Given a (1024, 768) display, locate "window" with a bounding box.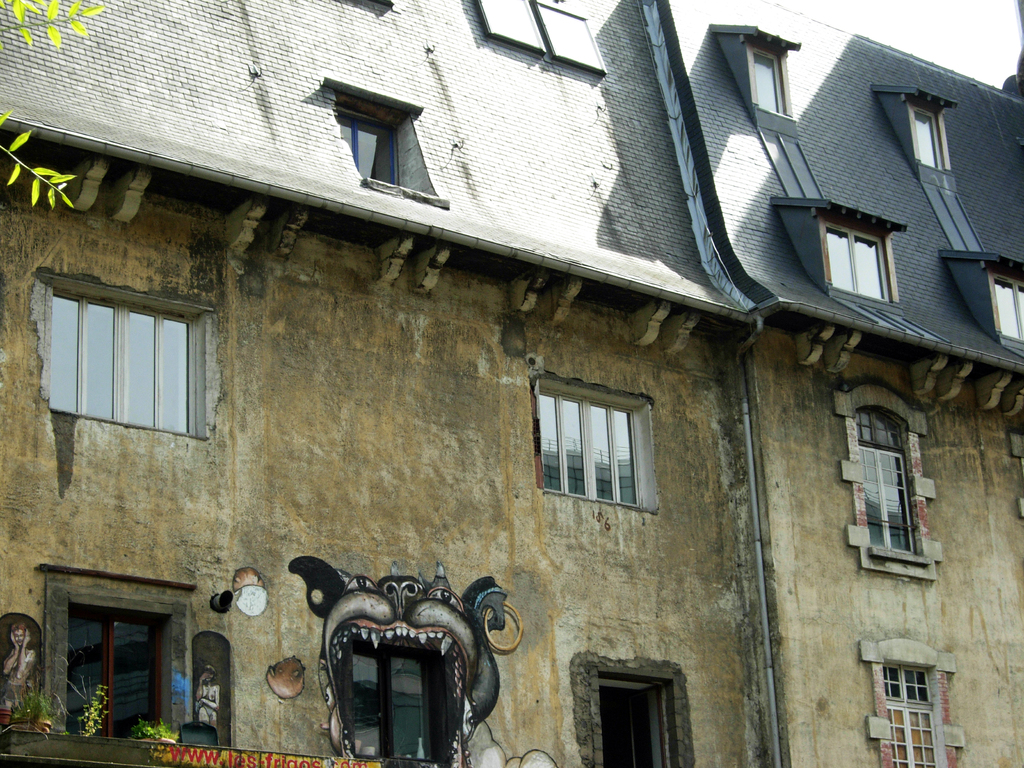
Located: left=824, top=376, right=951, bottom=590.
